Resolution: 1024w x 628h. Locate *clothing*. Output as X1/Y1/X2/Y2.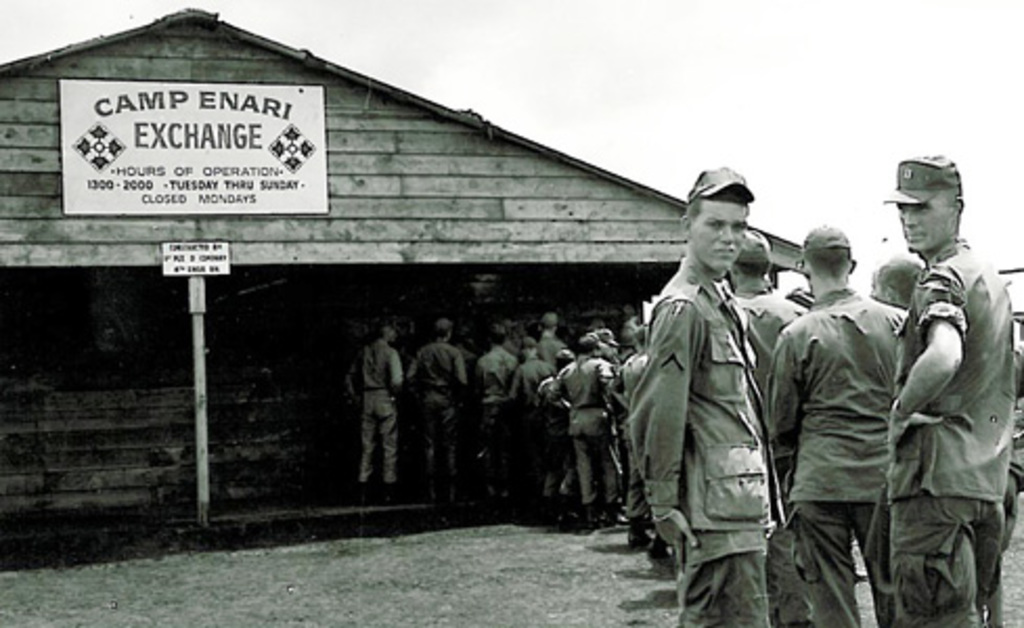
643/253/777/565.
